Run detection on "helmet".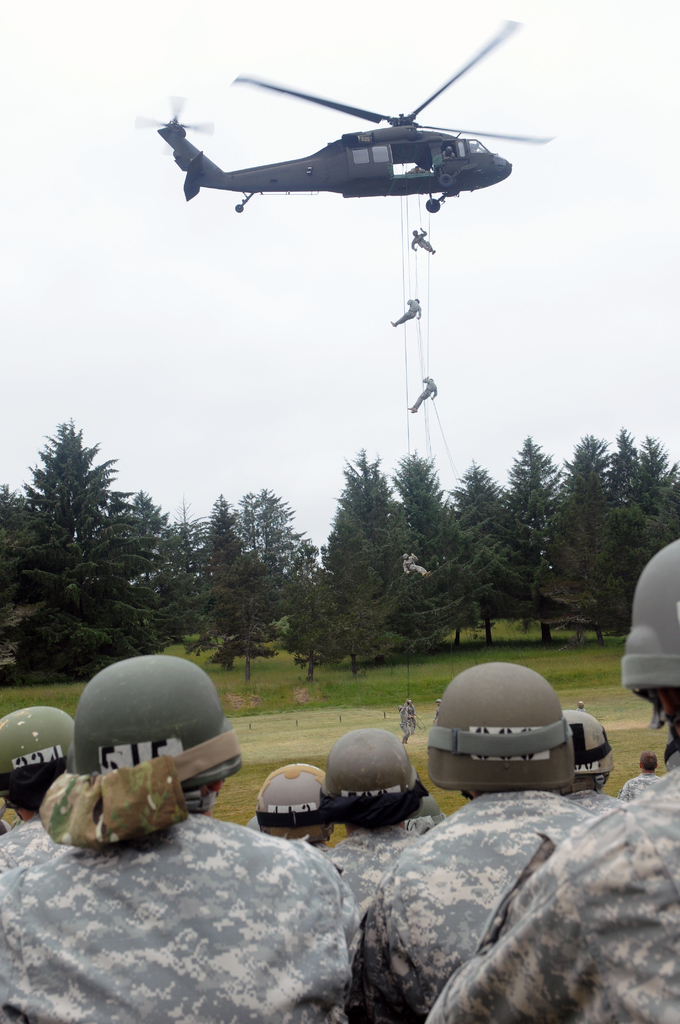
Result: {"left": 559, "top": 705, "right": 615, "bottom": 792}.
